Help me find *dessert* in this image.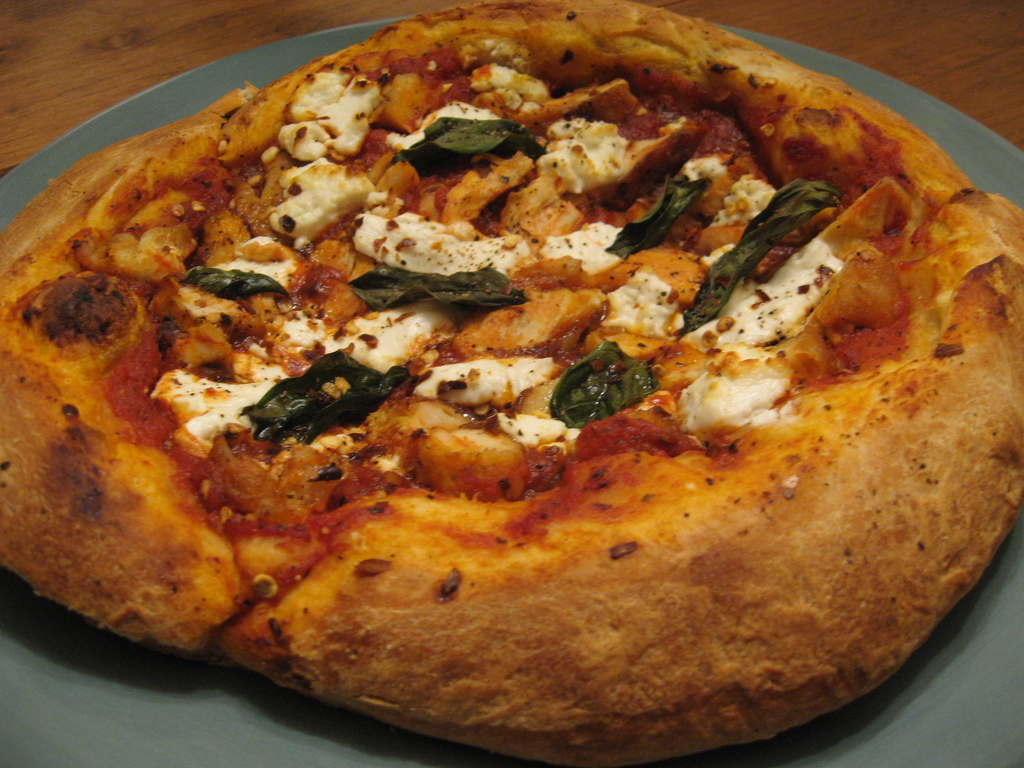
Found it: BBox(1, 0, 1023, 767).
